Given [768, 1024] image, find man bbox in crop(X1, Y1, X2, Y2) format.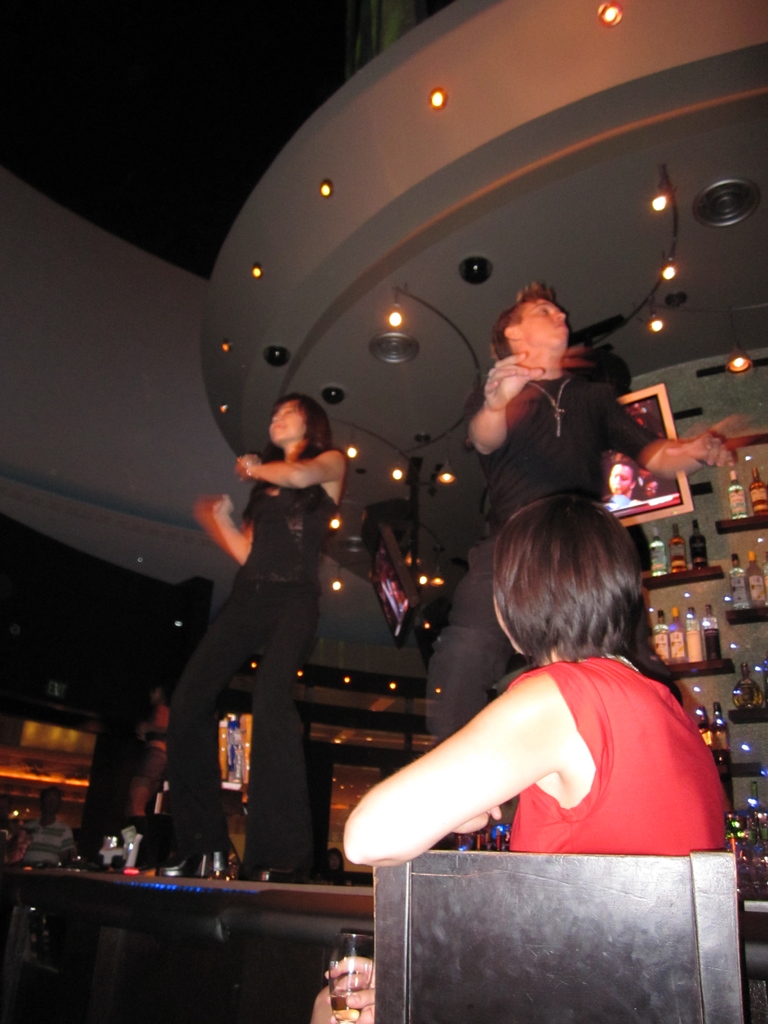
crop(430, 282, 735, 739).
